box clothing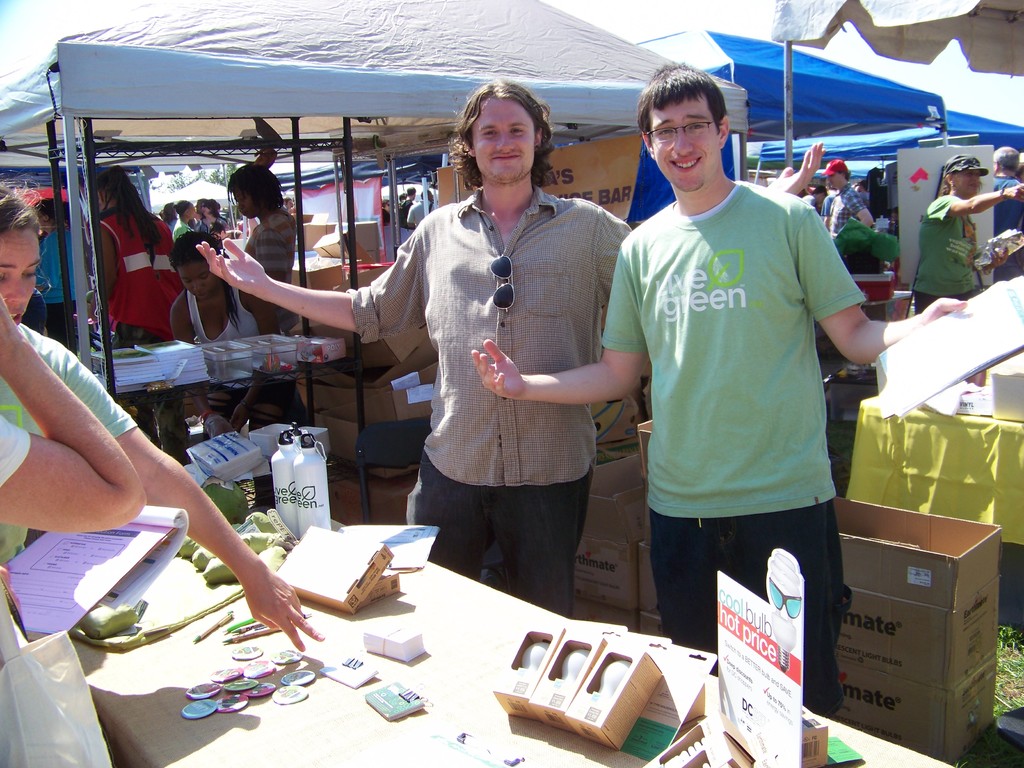
<bbox>824, 180, 872, 239</bbox>
